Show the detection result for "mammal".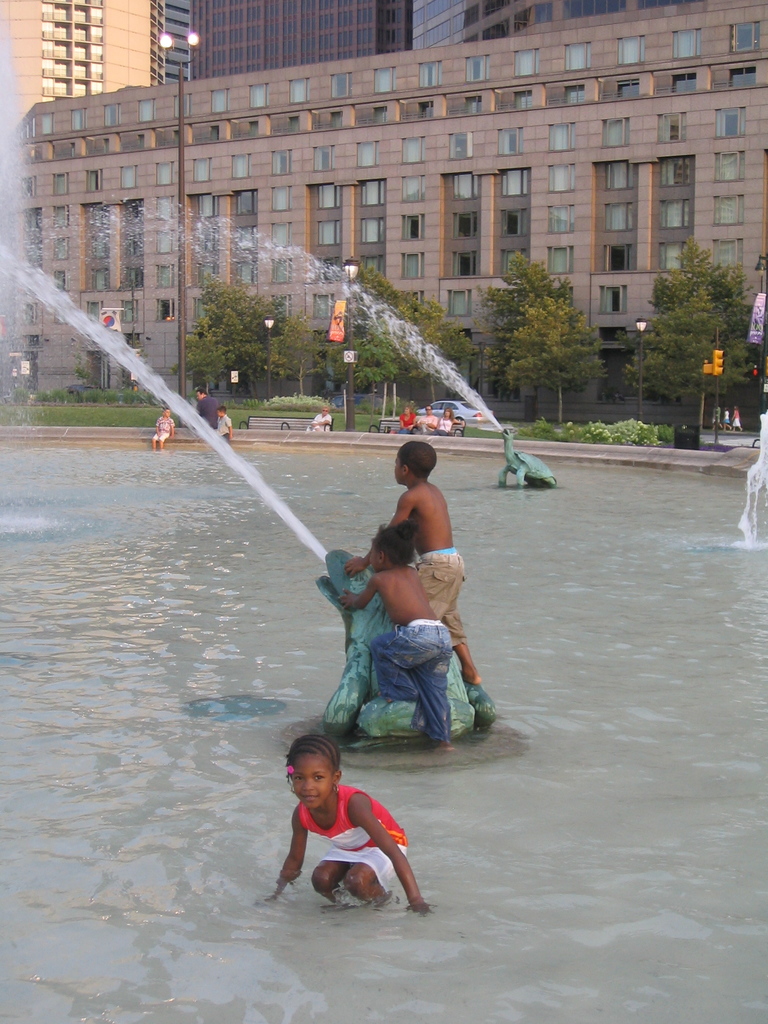
region(413, 404, 438, 434).
